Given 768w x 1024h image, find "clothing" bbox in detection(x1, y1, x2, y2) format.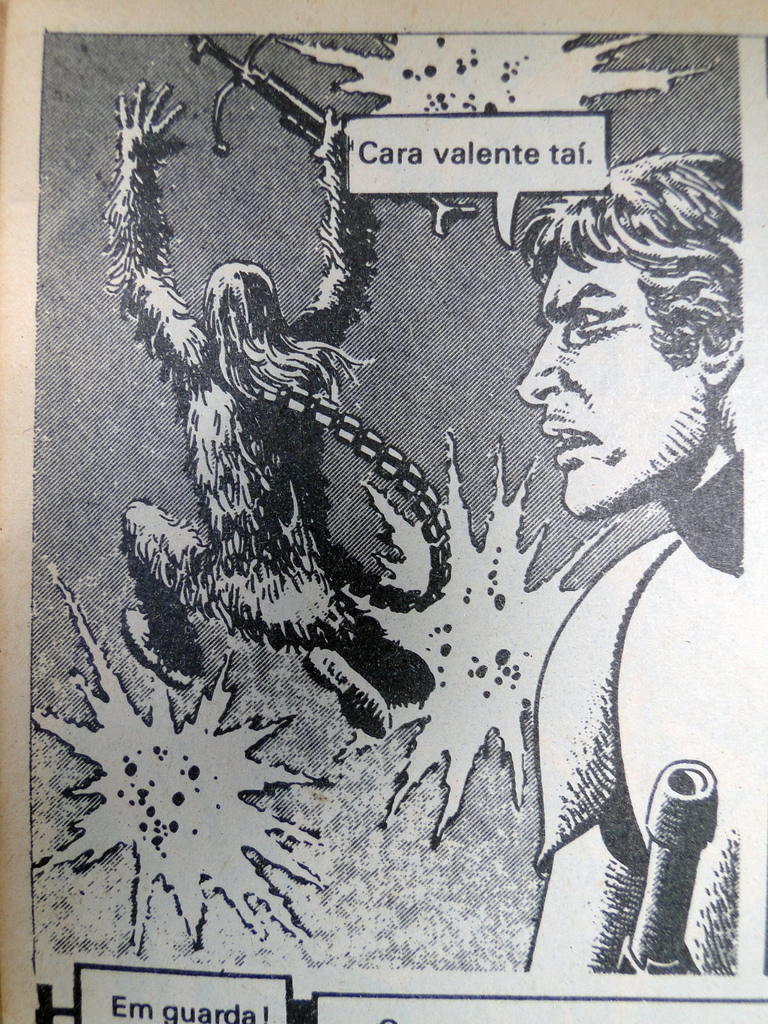
detection(527, 516, 762, 982).
